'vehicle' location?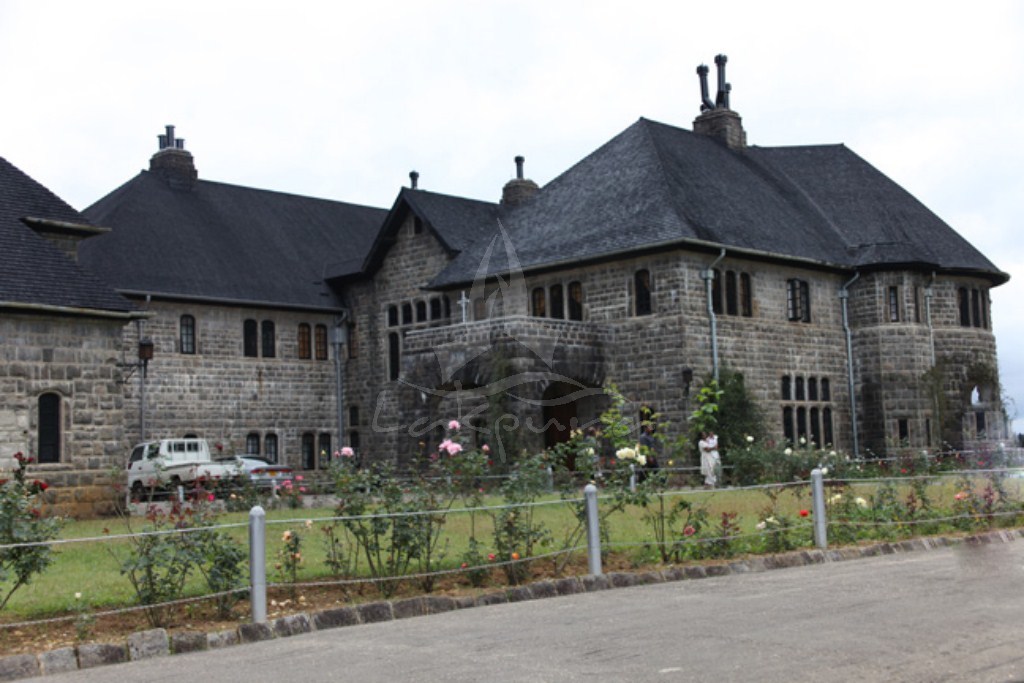
{"left": 121, "top": 441, "right": 245, "bottom": 501}
